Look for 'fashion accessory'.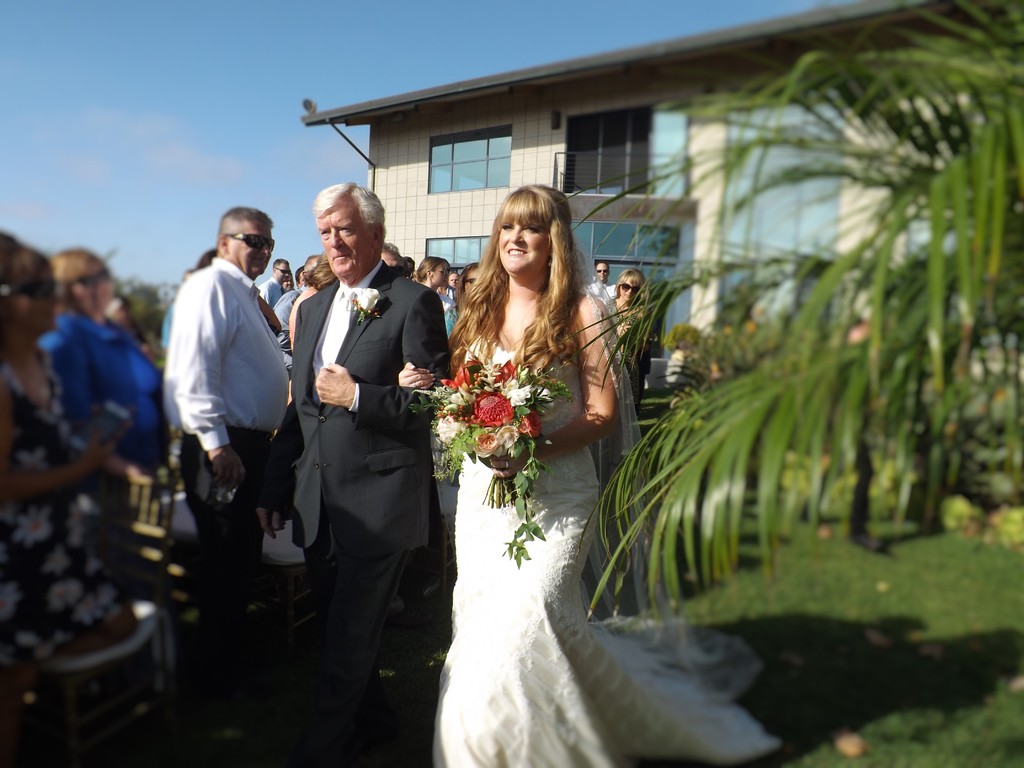
Found: (x1=223, y1=230, x2=278, y2=255).
